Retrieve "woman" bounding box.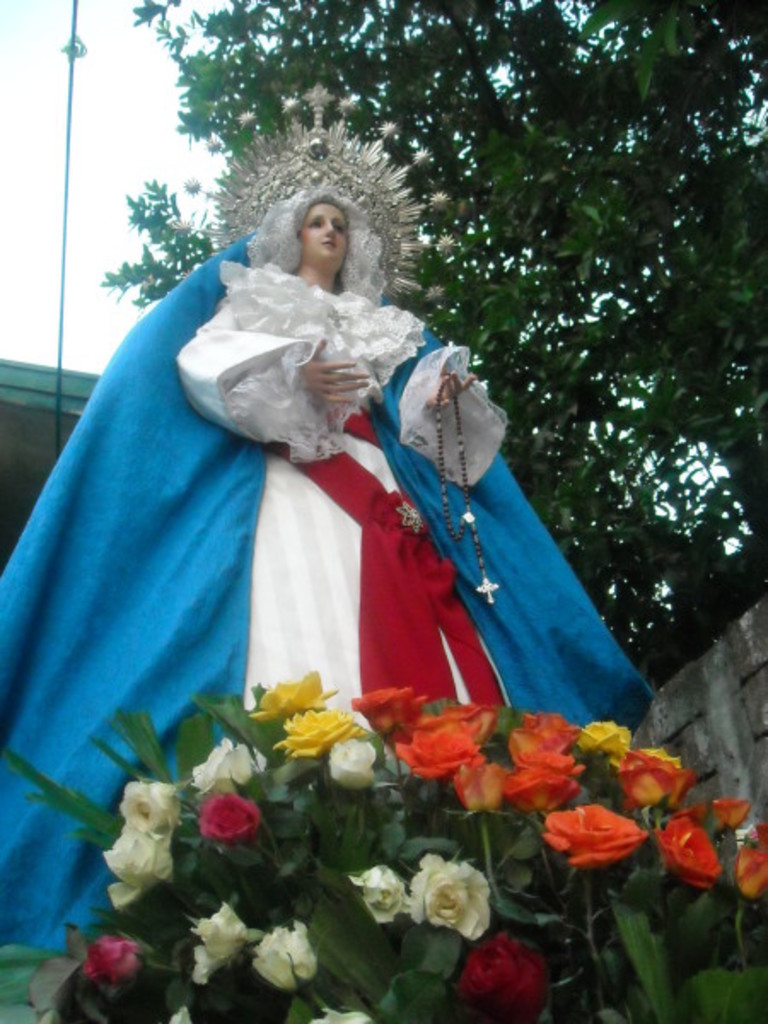
Bounding box: pyautogui.locateOnScreen(2, 106, 660, 963).
